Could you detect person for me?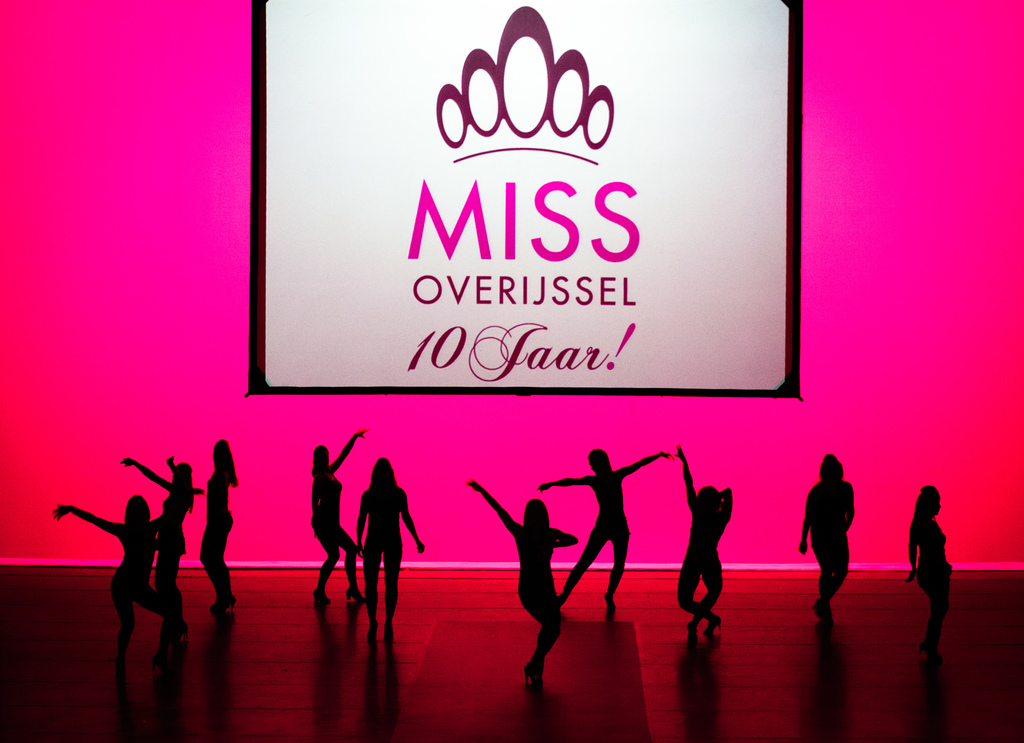
Detection result: bbox=[201, 437, 242, 612].
